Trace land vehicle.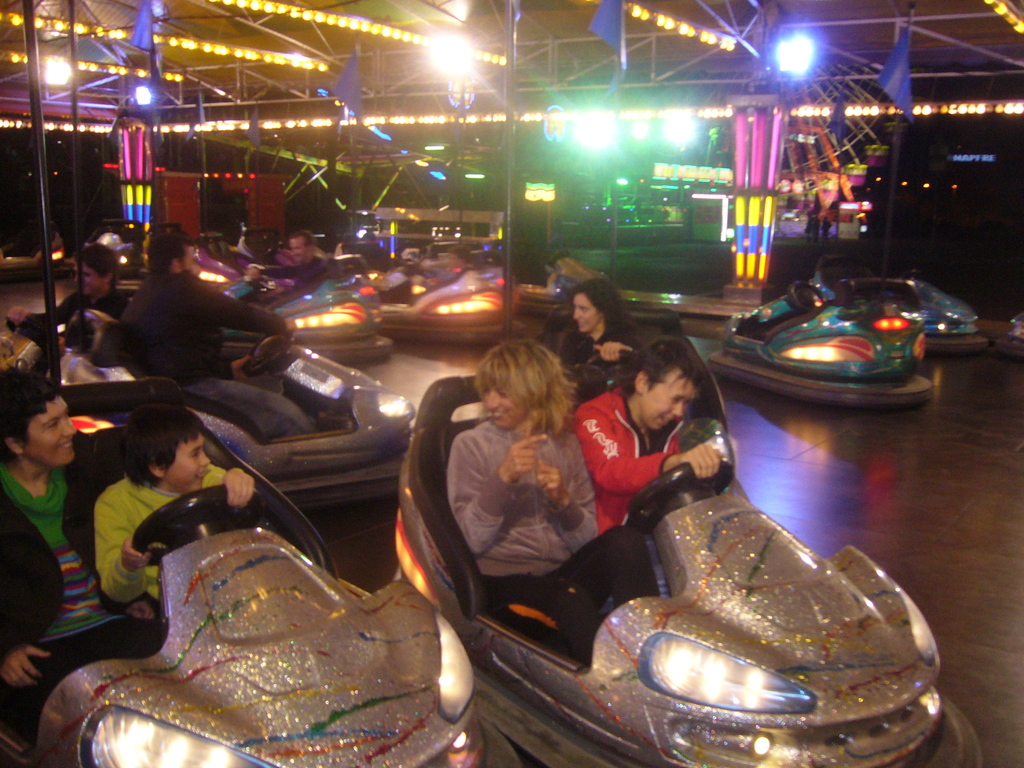
Traced to (0,378,520,767).
